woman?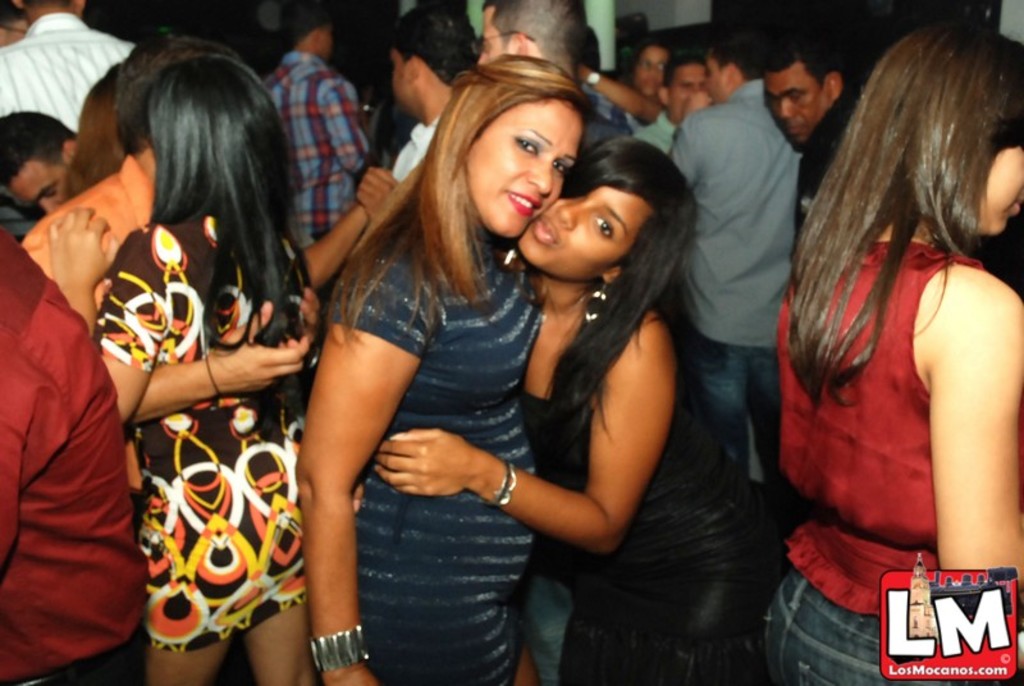
<region>294, 55, 603, 685</region>
